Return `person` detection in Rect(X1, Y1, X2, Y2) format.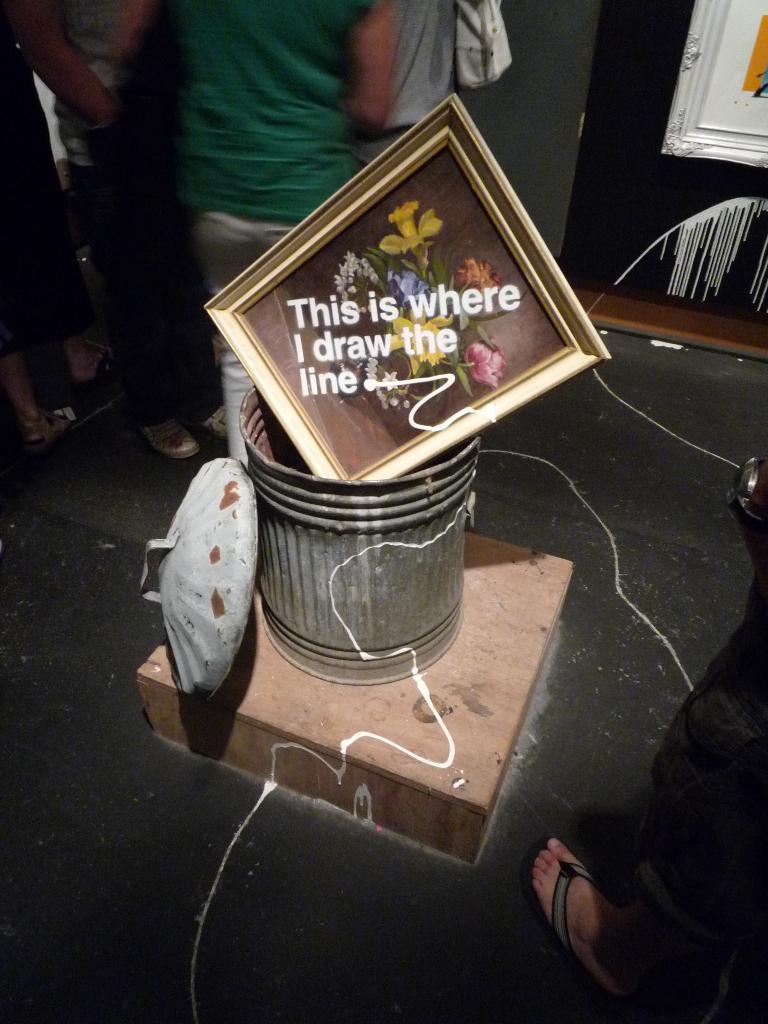
Rect(0, 0, 89, 449).
